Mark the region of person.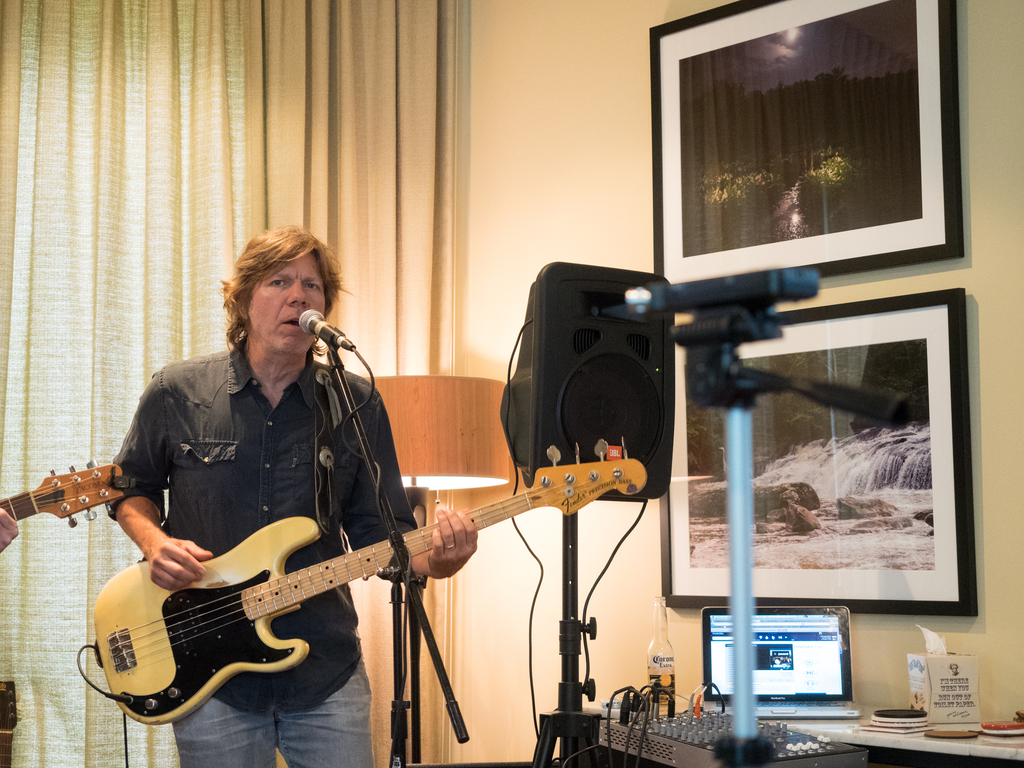
Region: region(100, 224, 479, 767).
